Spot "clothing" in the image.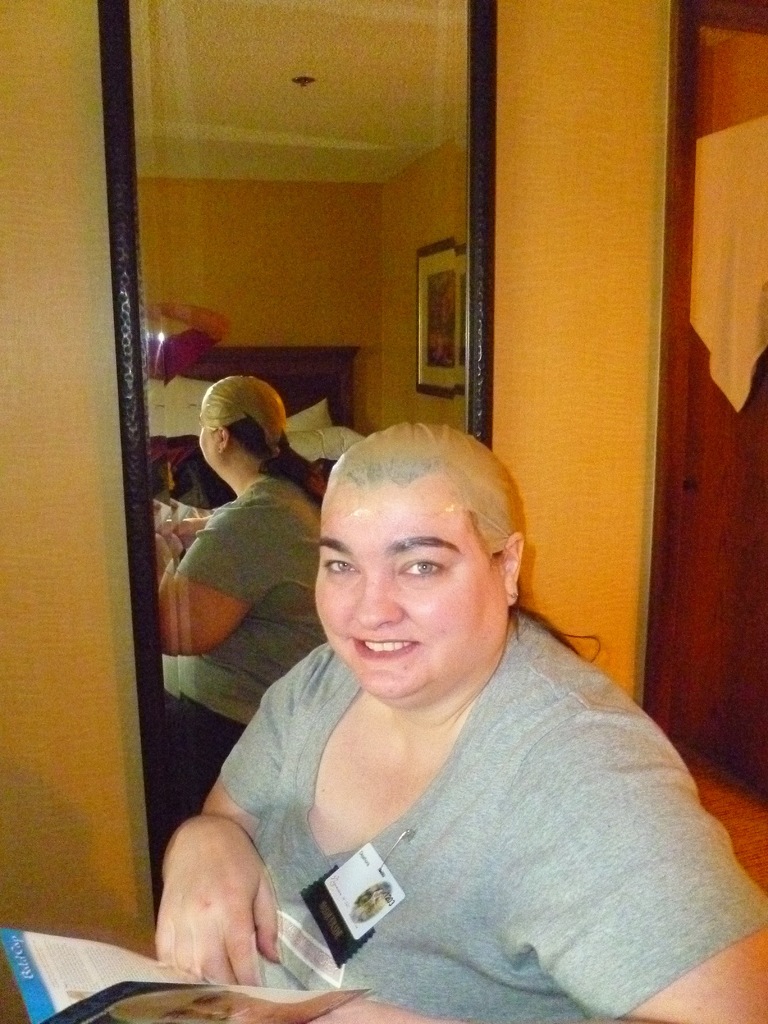
"clothing" found at 218 600 767 1023.
